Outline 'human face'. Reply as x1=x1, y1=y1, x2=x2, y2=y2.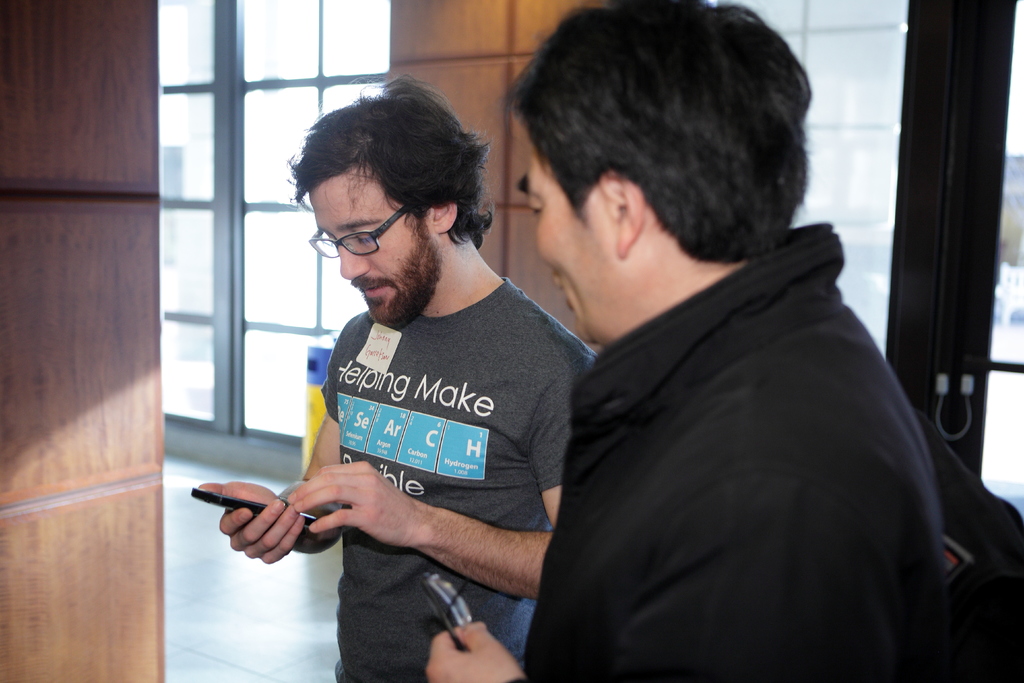
x1=309, y1=164, x2=433, y2=313.
